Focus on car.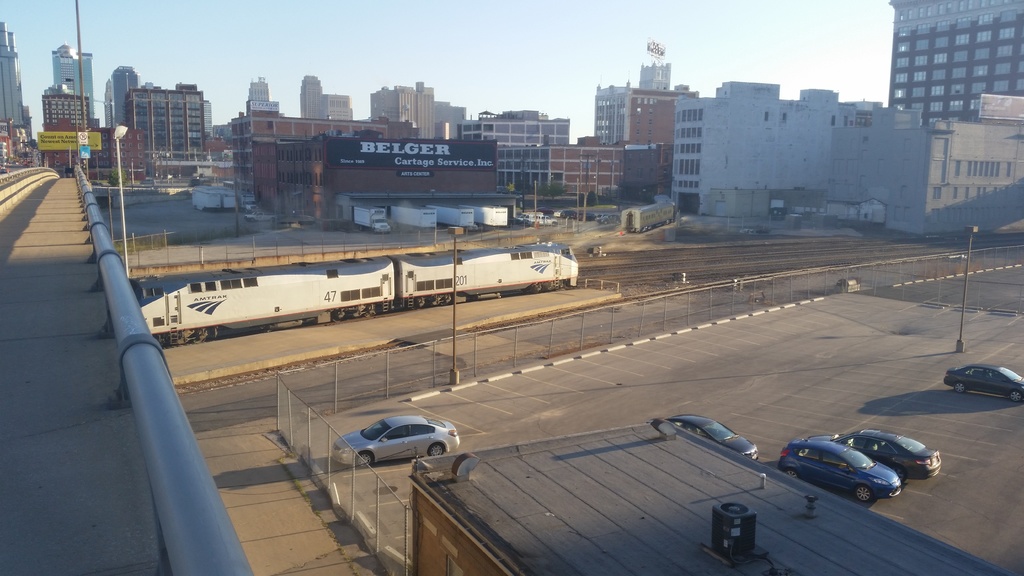
Focused at {"left": 335, "top": 412, "right": 466, "bottom": 470}.
